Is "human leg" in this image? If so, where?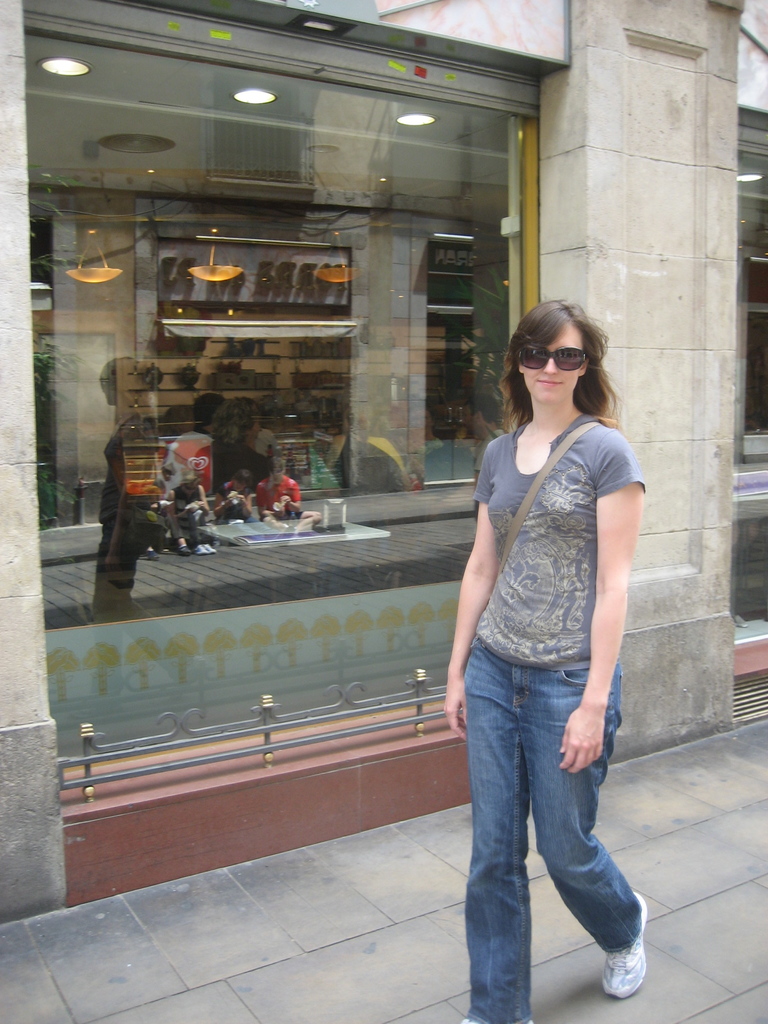
Yes, at select_region(458, 634, 531, 1023).
